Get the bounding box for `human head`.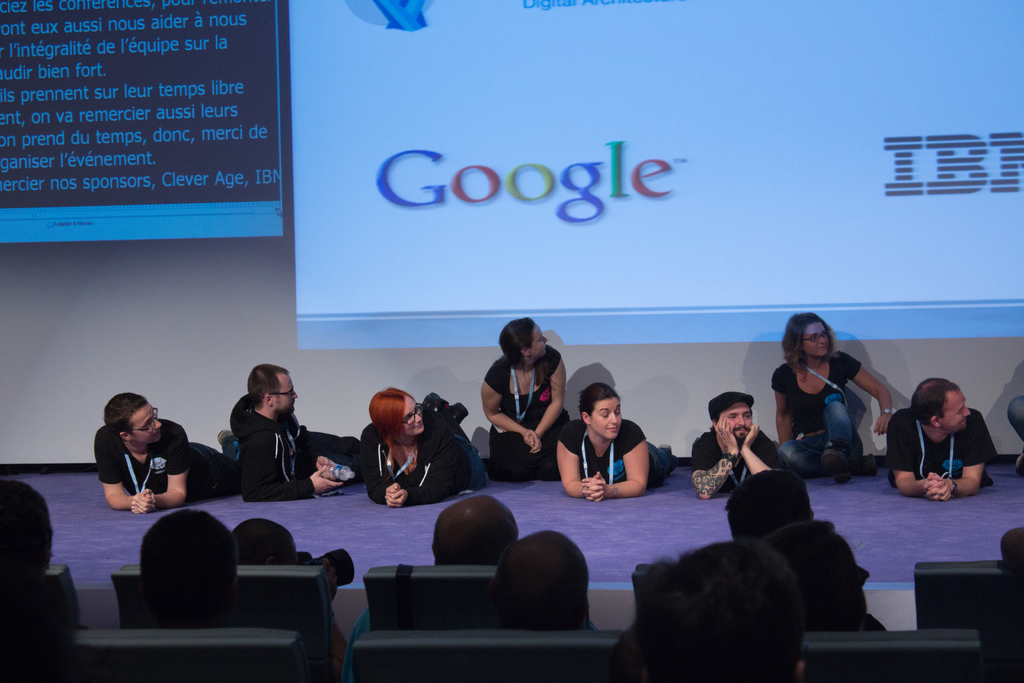
(x1=430, y1=493, x2=516, y2=566).
